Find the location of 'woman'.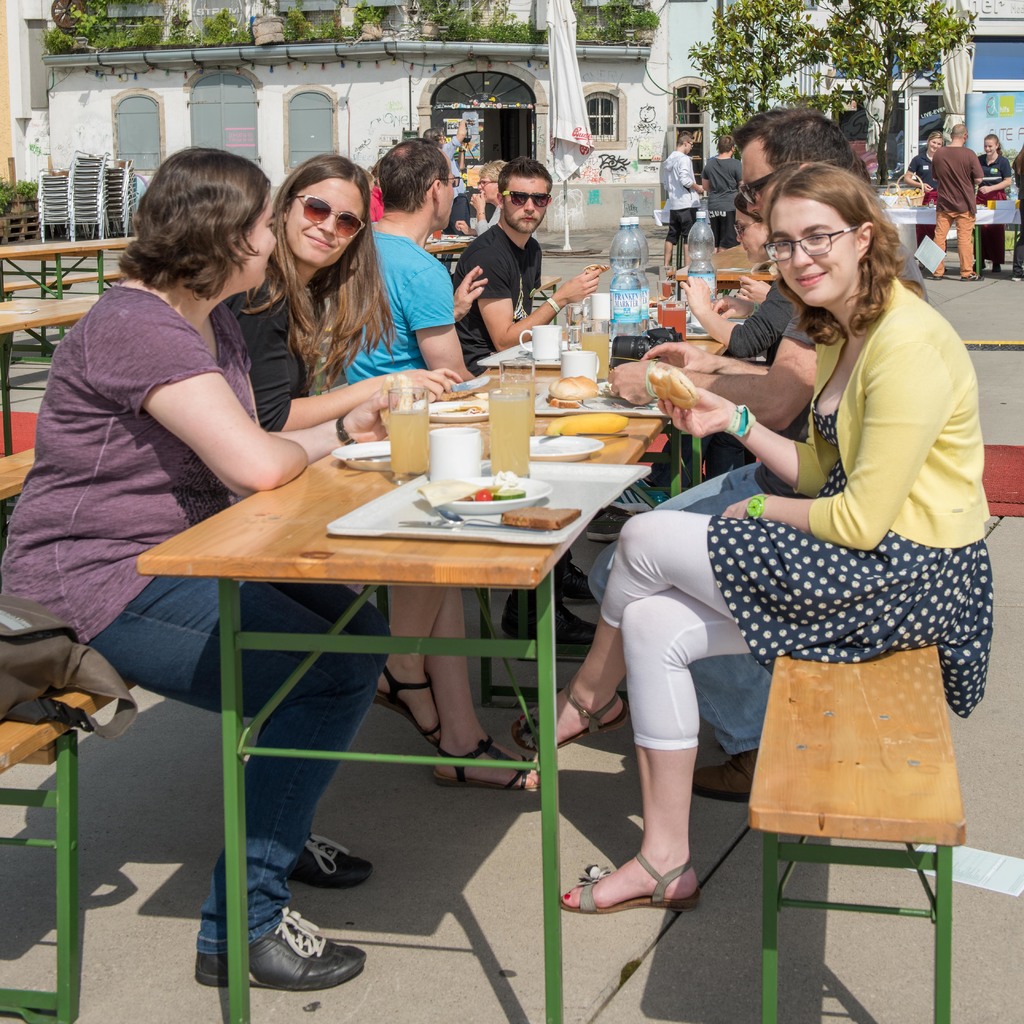
Location: Rect(0, 144, 411, 989).
